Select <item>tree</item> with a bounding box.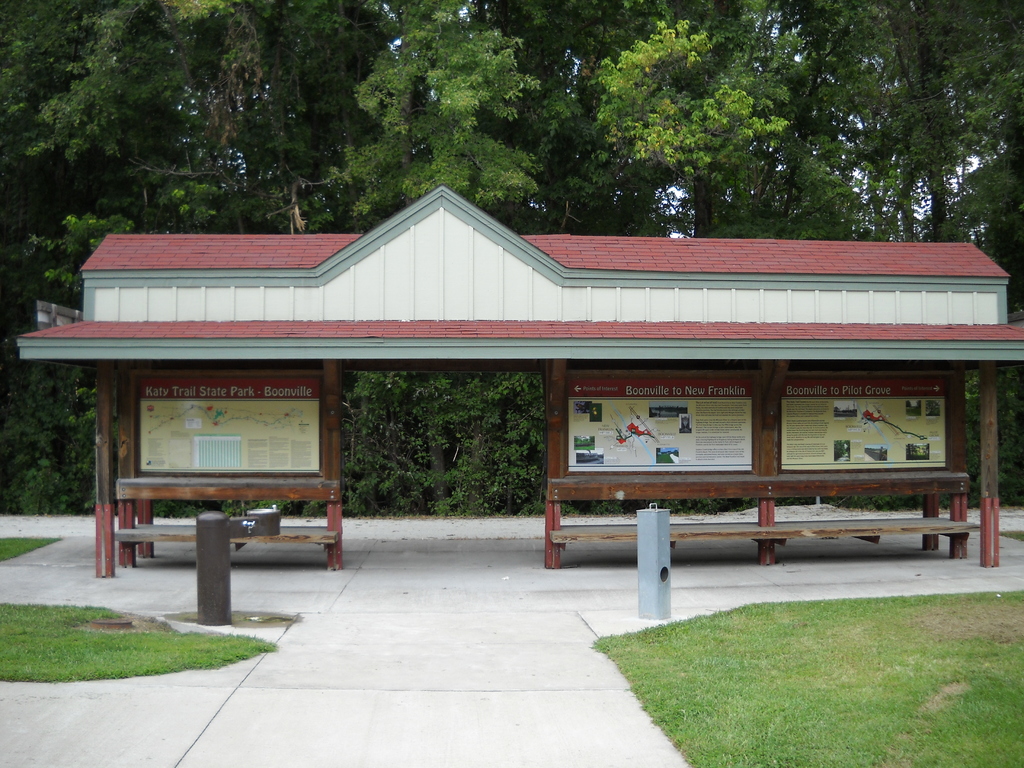
region(747, 0, 907, 225).
